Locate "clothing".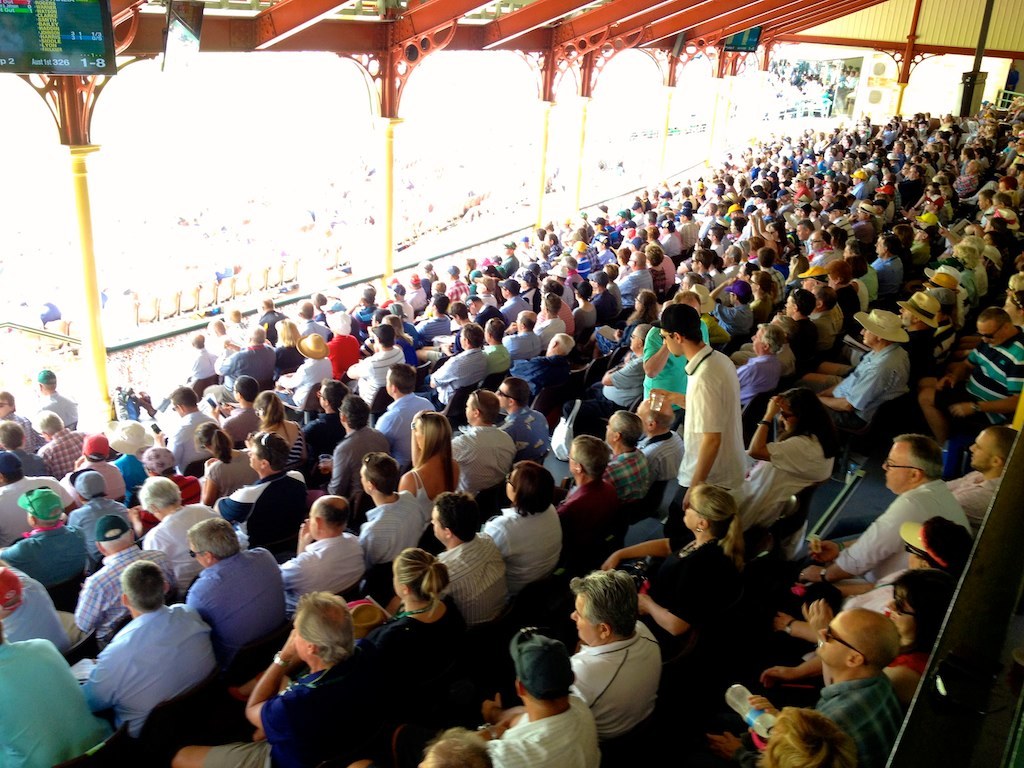
Bounding box: Rect(677, 345, 759, 509).
